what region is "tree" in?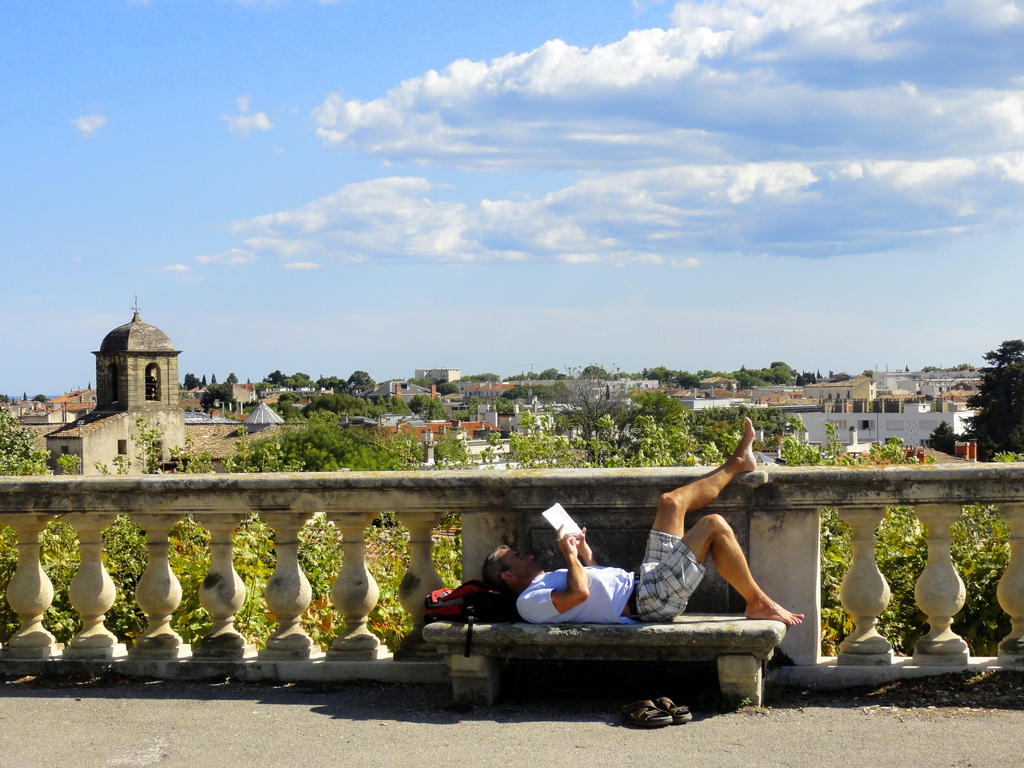
(left=0, top=408, right=38, bottom=463).
